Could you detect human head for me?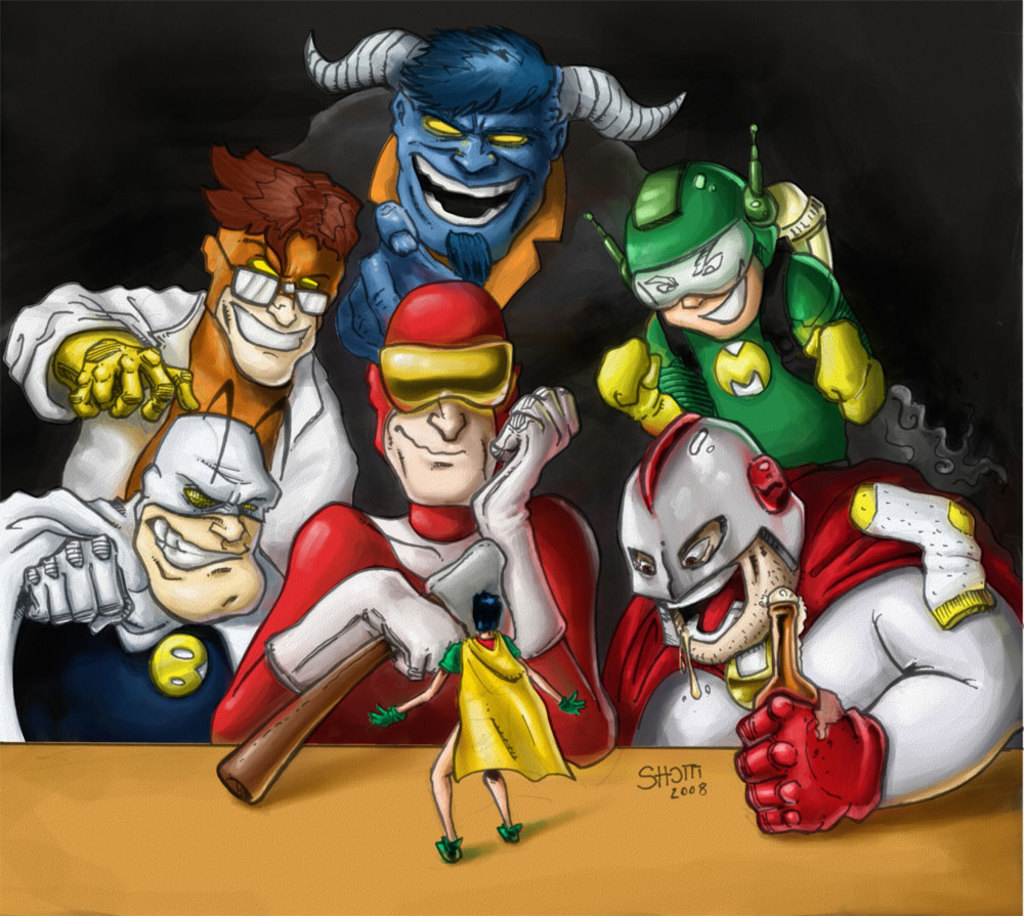
Detection result: [468, 591, 503, 638].
